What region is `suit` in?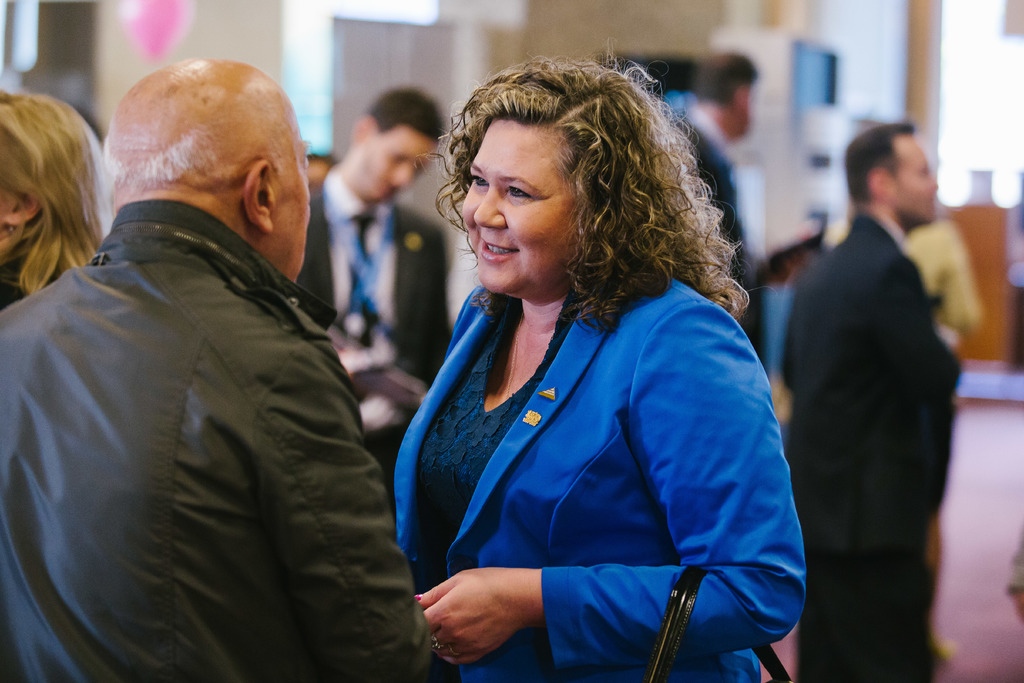
<box>394,284,808,682</box>.
